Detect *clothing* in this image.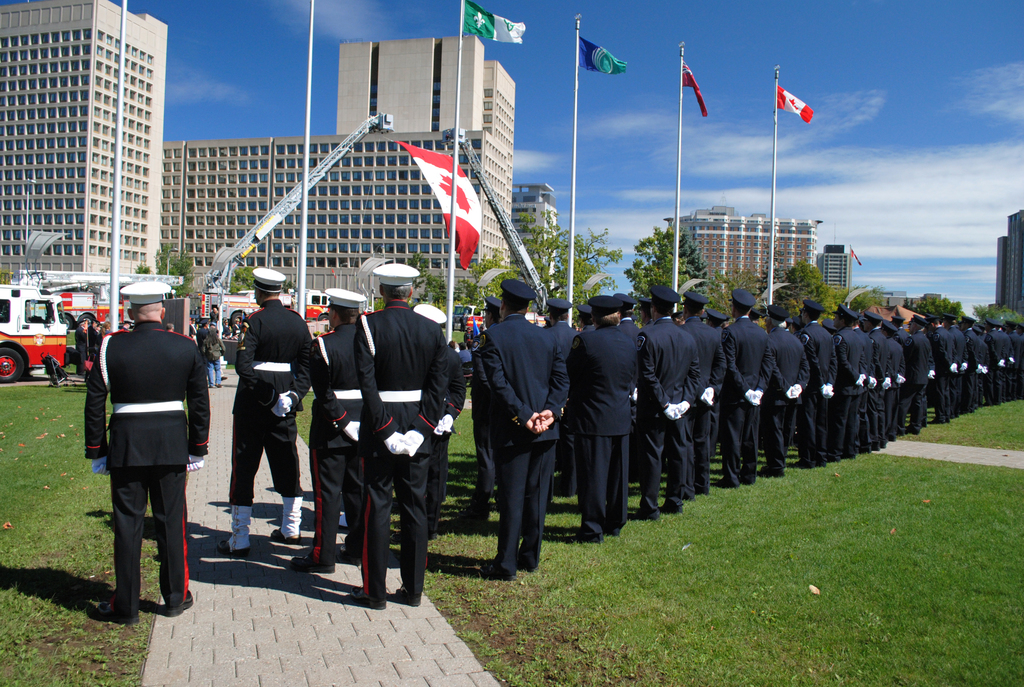
Detection: <bbox>864, 328, 889, 447</bbox>.
